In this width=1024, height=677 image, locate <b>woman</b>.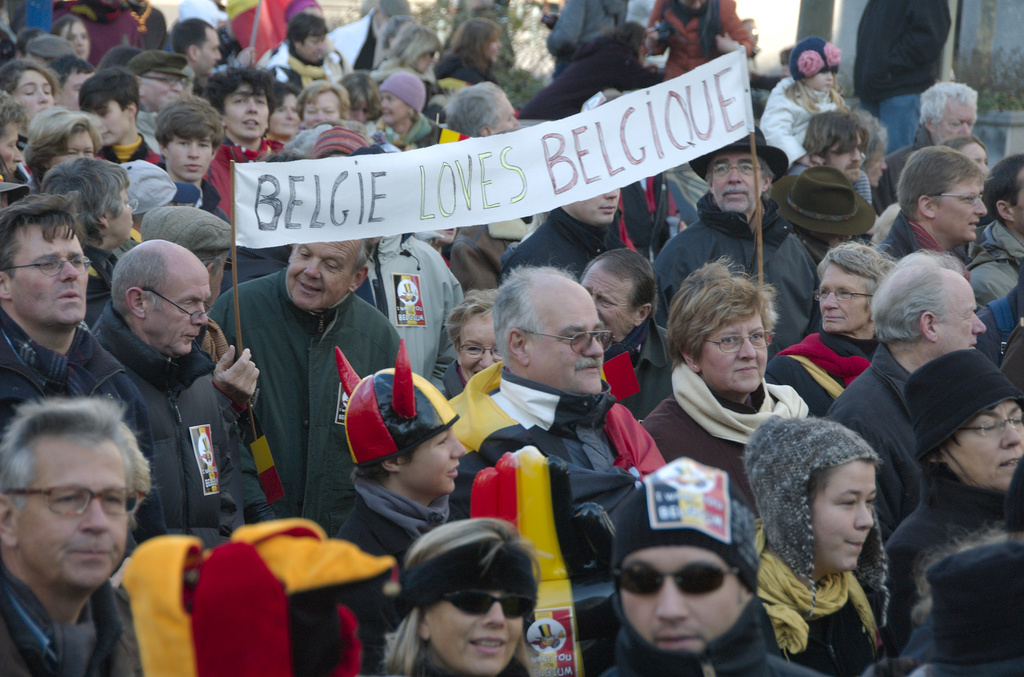
Bounding box: [left=362, top=70, right=437, bottom=149].
